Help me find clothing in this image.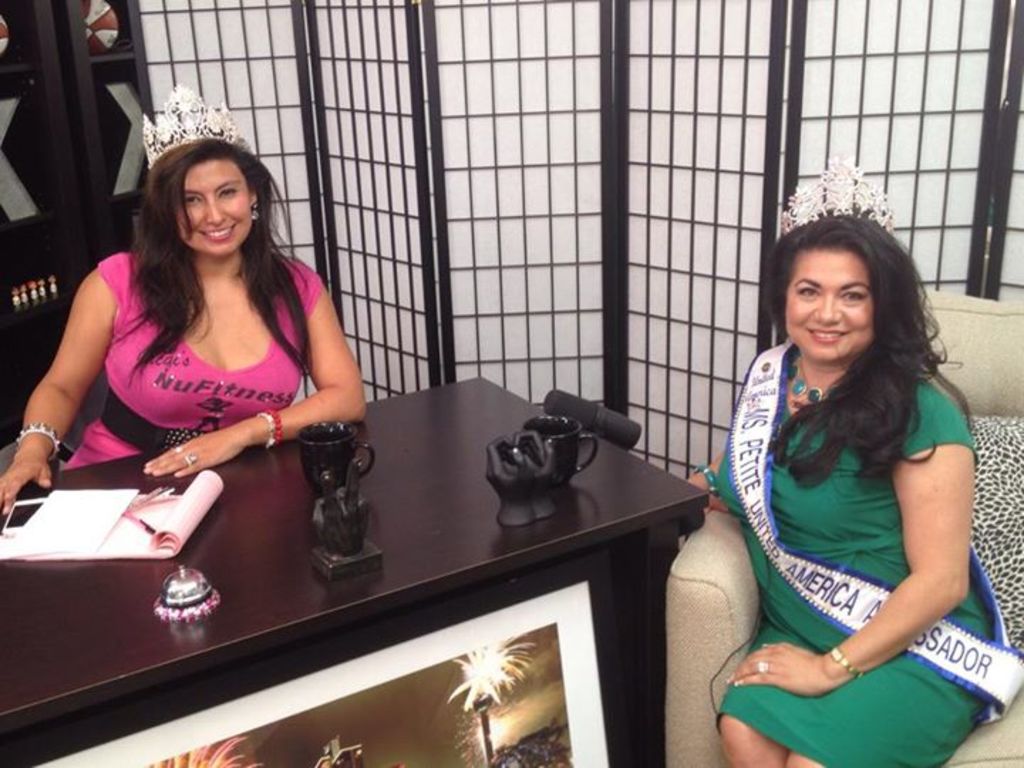
Found it: <region>686, 343, 991, 732</region>.
